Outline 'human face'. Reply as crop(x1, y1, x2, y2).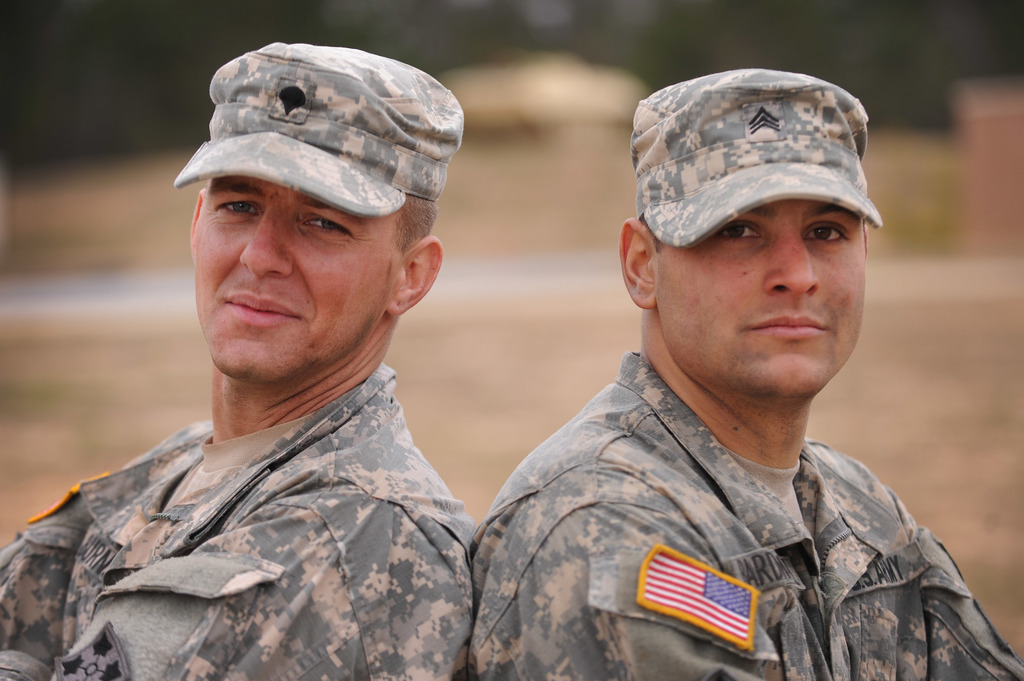
crop(193, 179, 394, 382).
